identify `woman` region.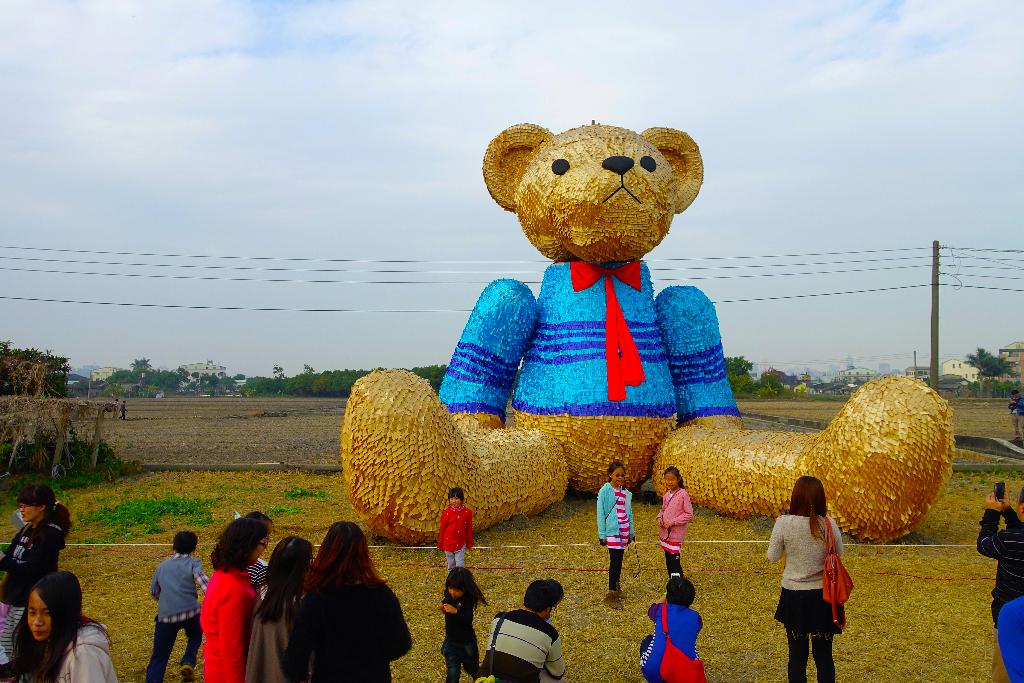
Region: <box>0,483,76,652</box>.
